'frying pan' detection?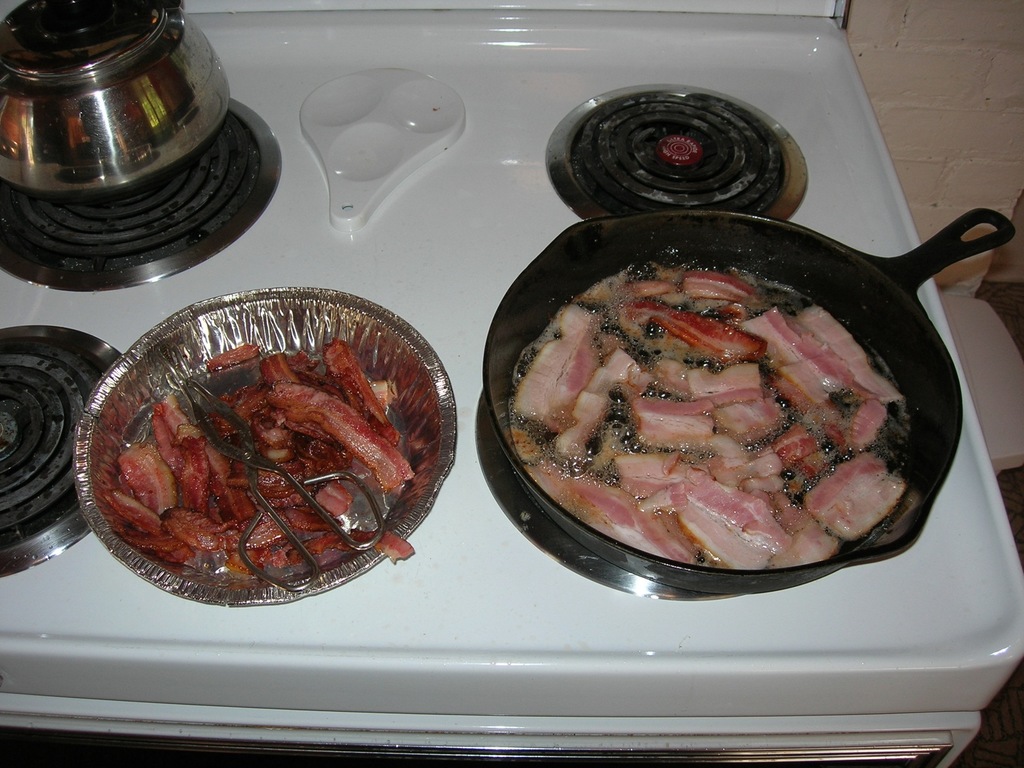
(x1=490, y1=211, x2=1013, y2=594)
